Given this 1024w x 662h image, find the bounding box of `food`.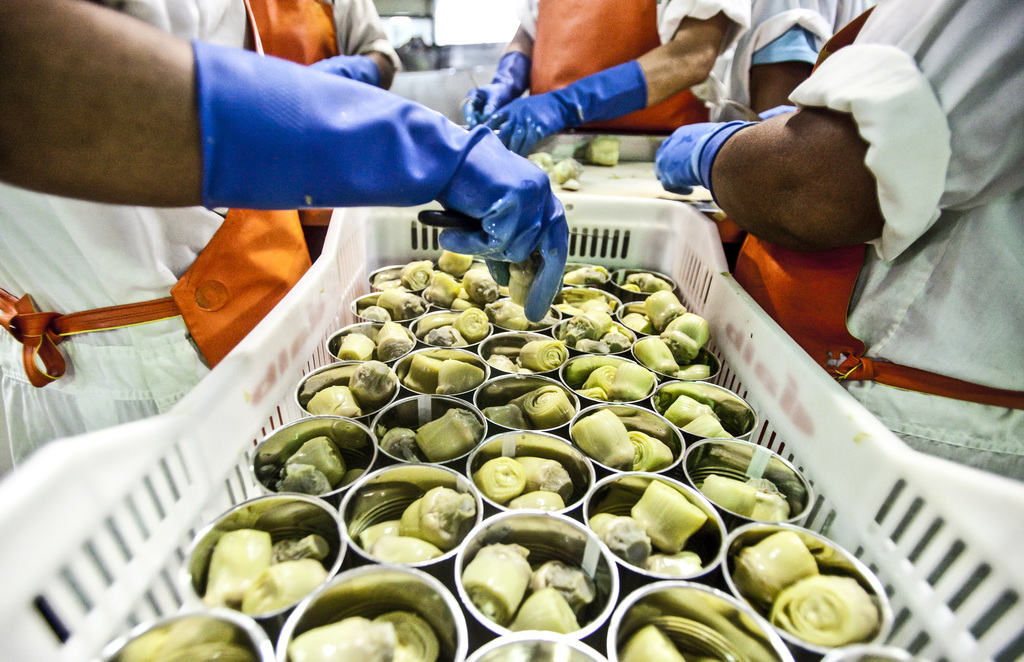
[563,264,591,284].
